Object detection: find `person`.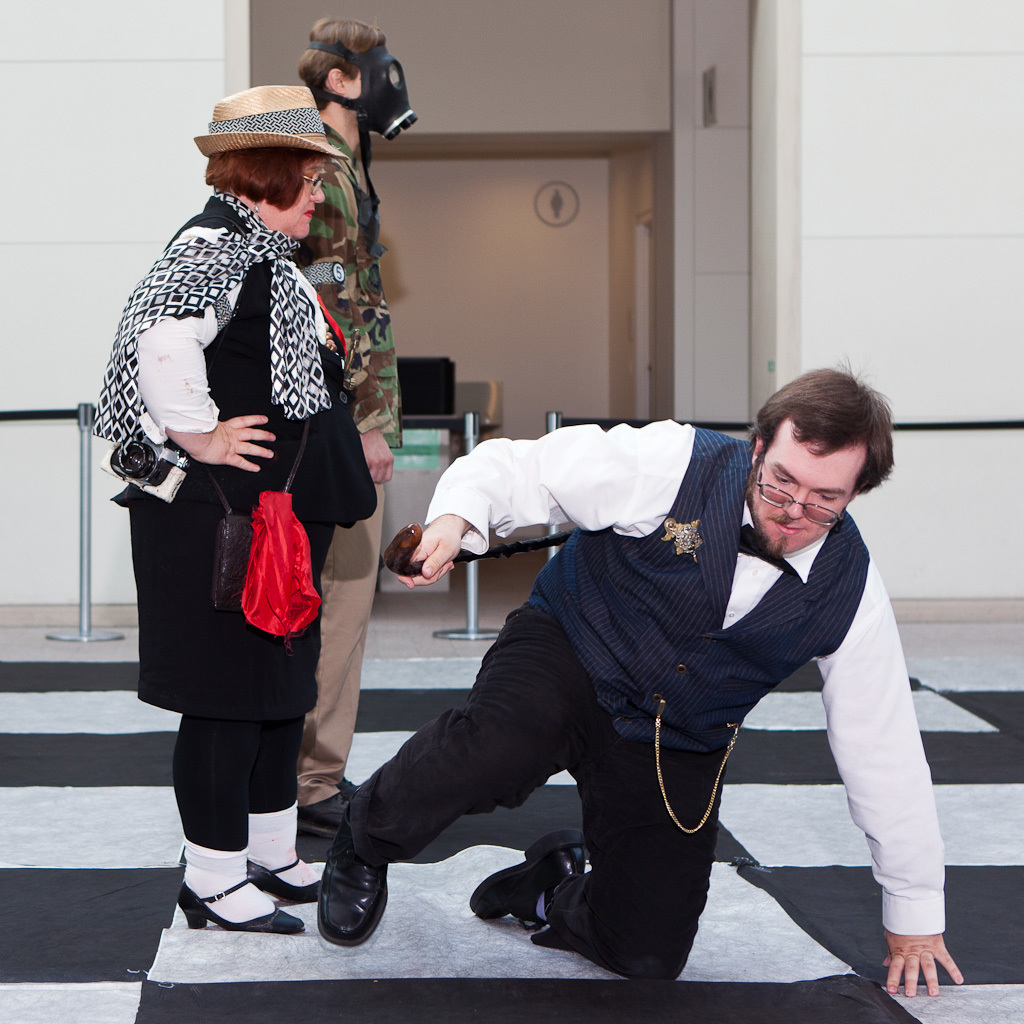
bbox(302, 19, 359, 835).
